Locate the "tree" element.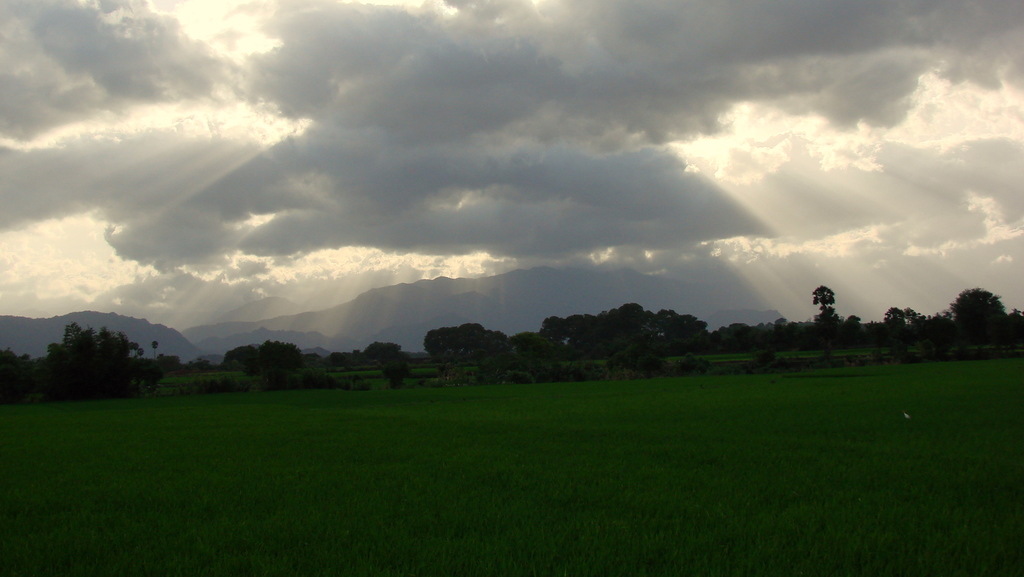
Element bbox: {"left": 364, "top": 339, "right": 403, "bottom": 366}.
